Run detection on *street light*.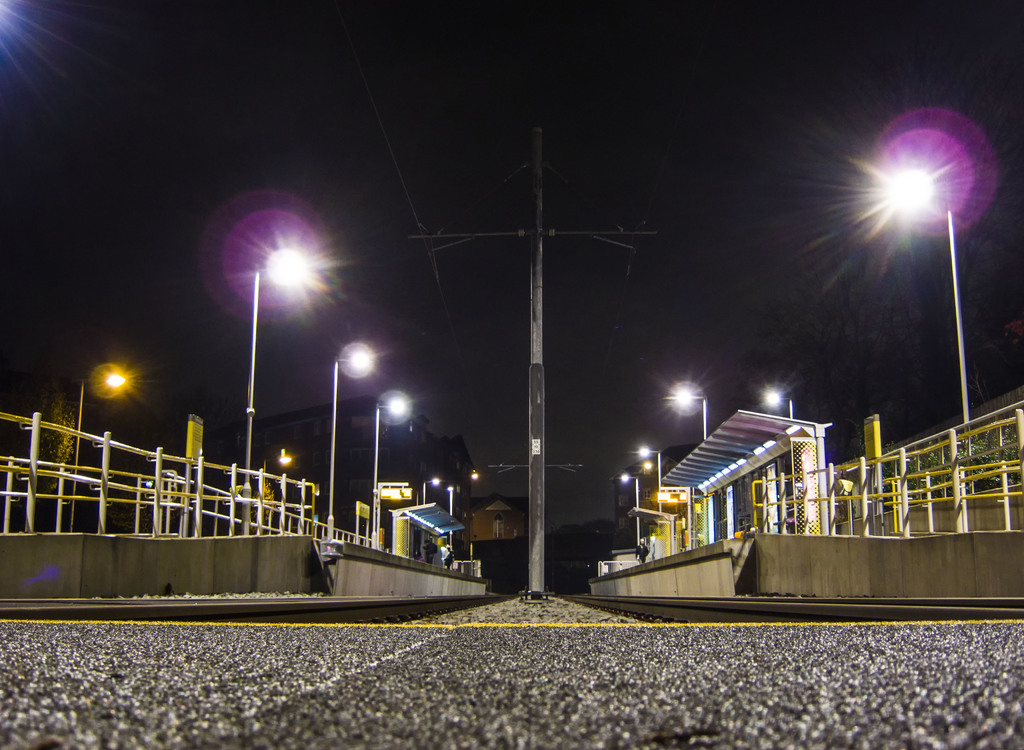
Result: {"x1": 761, "y1": 379, "x2": 796, "y2": 427}.
